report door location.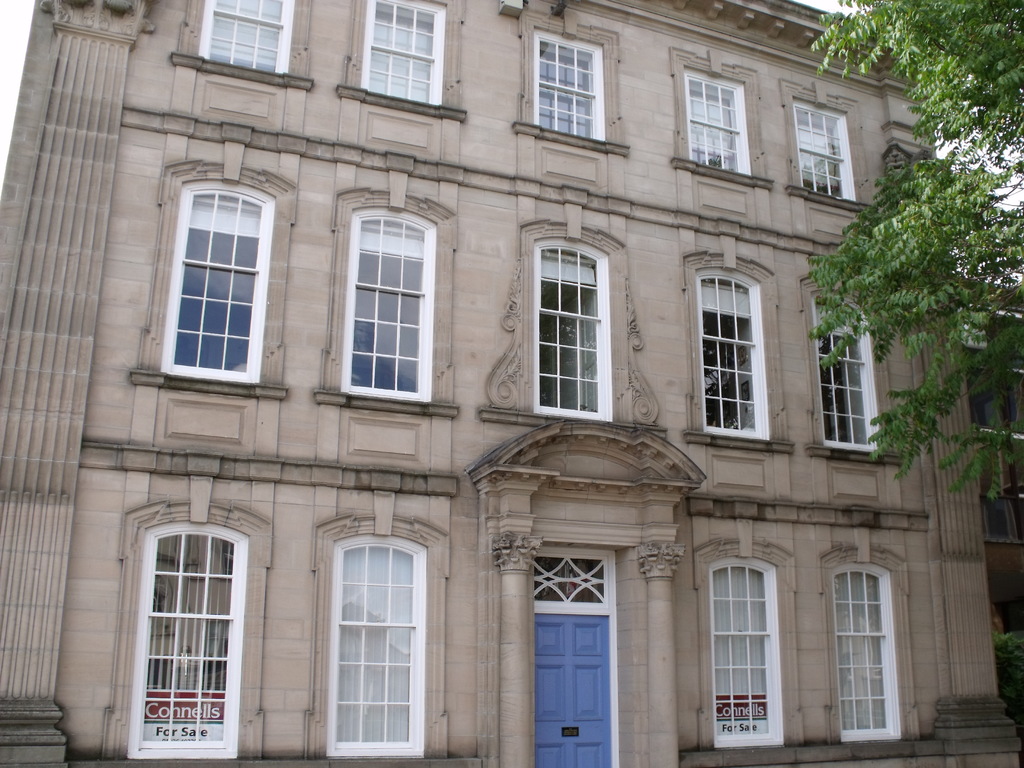
Report: (x1=531, y1=606, x2=612, y2=767).
